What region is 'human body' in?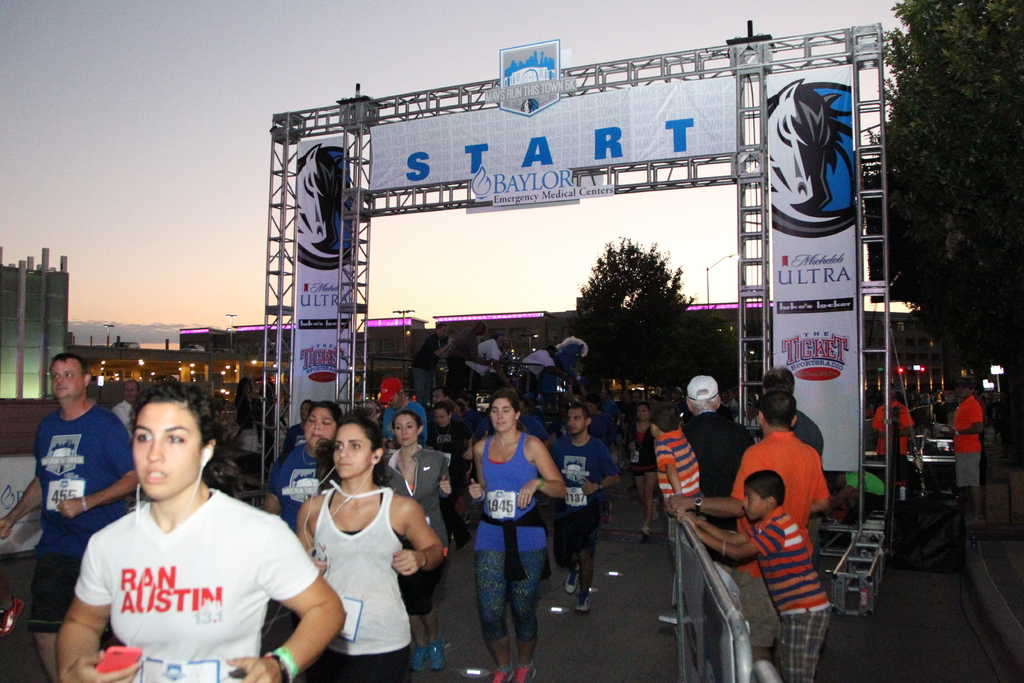
(x1=625, y1=395, x2=658, y2=555).
